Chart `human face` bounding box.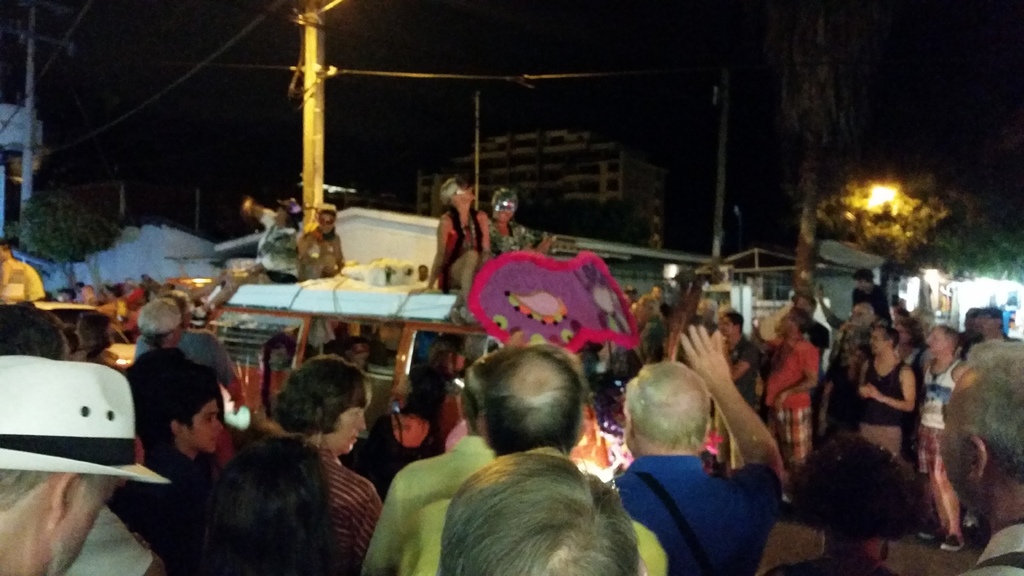
Charted: box=[186, 395, 223, 452].
